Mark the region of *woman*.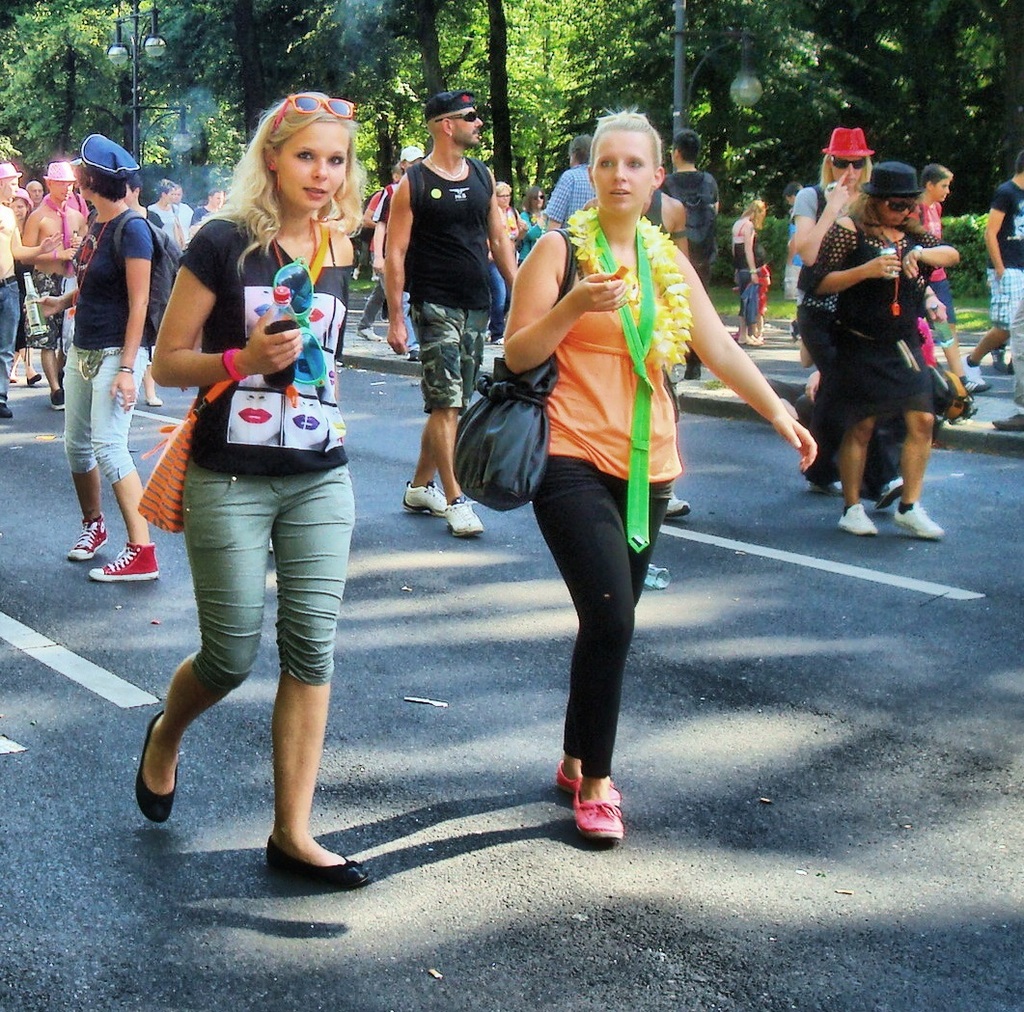
Region: x1=789 y1=127 x2=900 y2=513.
